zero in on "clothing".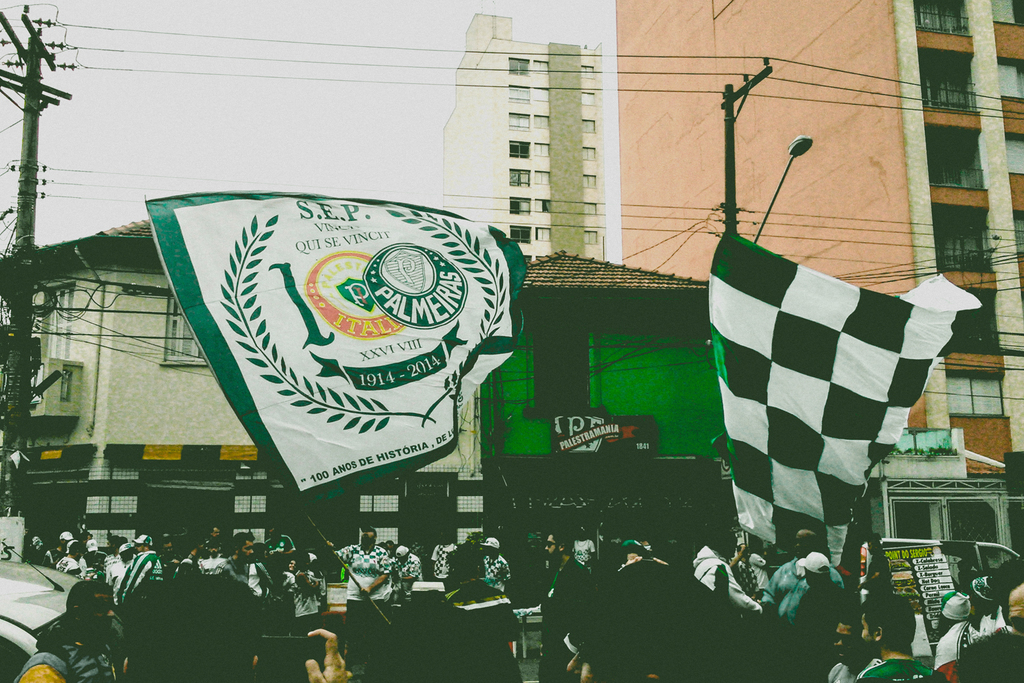
Zeroed in: [220, 556, 251, 586].
